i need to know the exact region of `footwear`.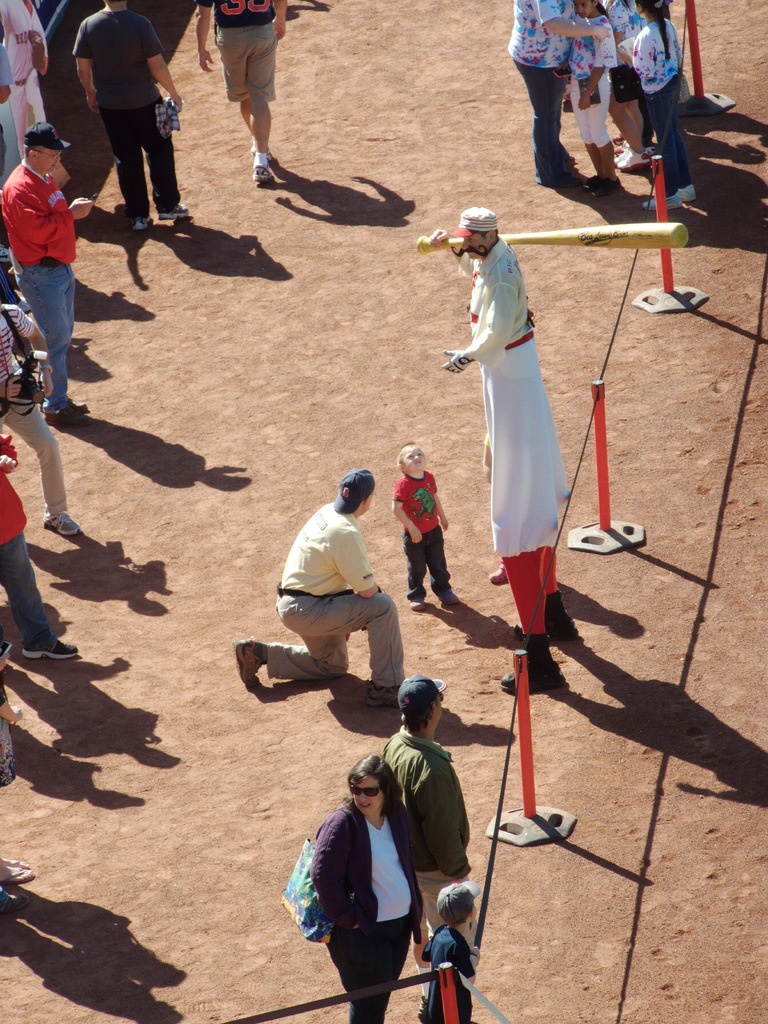
Region: [x1=641, y1=194, x2=679, y2=213].
